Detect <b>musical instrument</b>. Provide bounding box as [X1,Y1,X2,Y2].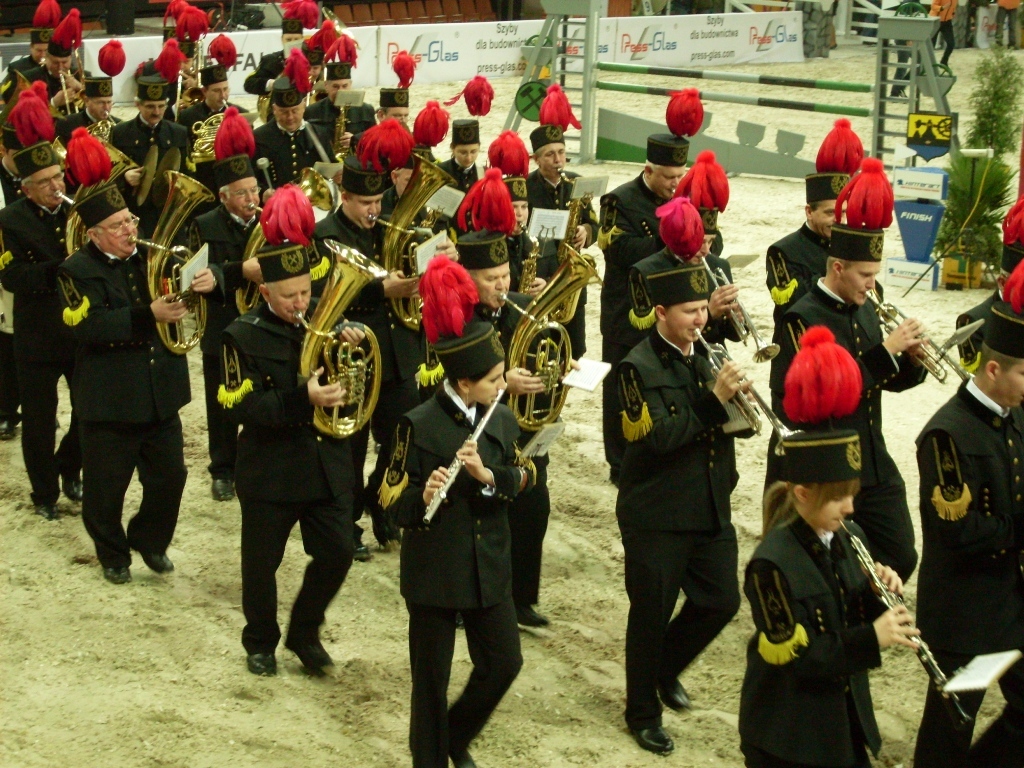
[864,283,987,387].
